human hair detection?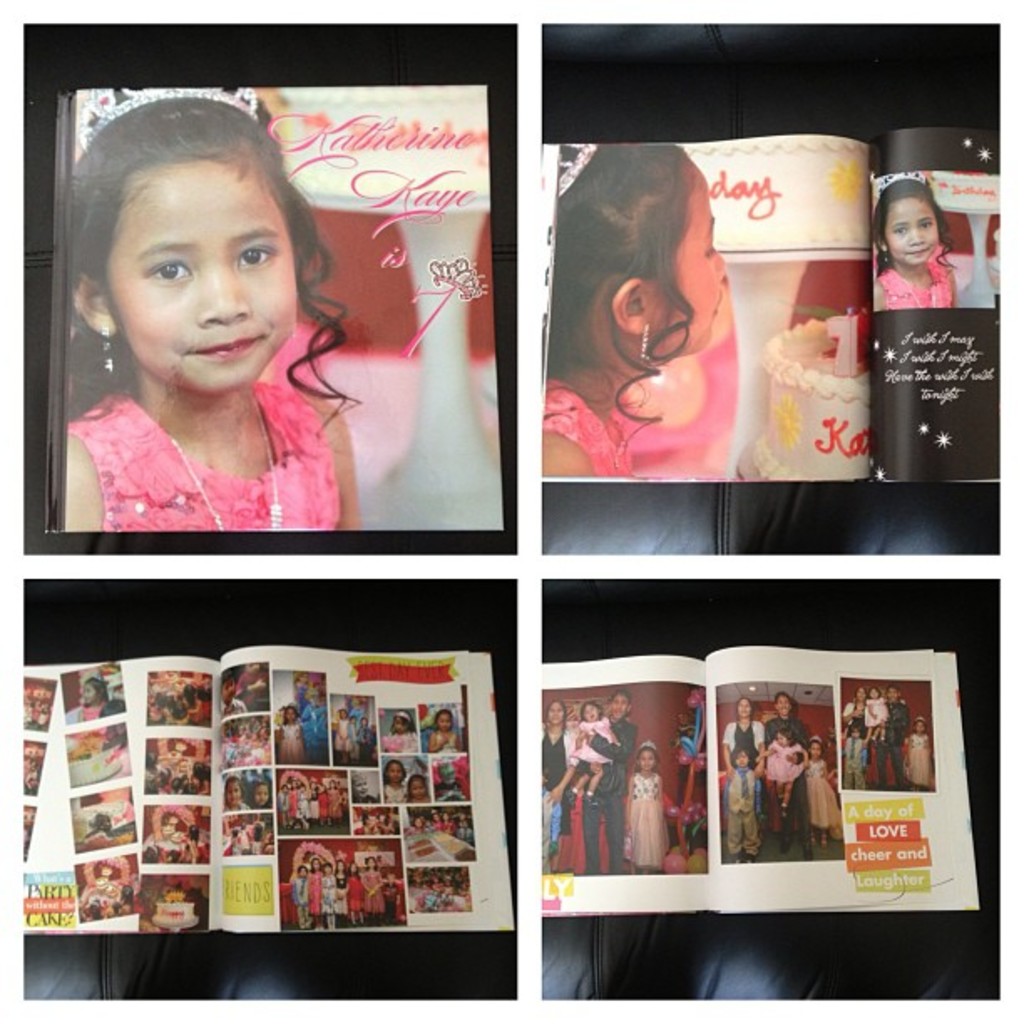
region(584, 703, 604, 718)
